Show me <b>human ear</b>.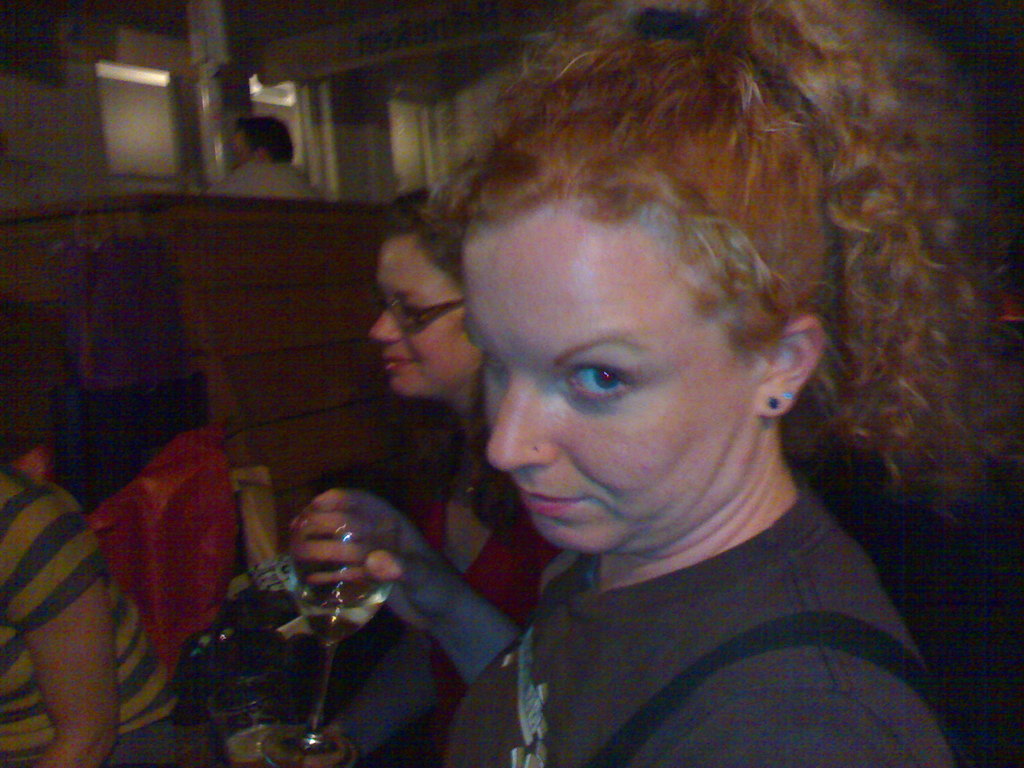
<b>human ear</b> is here: {"x1": 746, "y1": 318, "x2": 823, "y2": 414}.
